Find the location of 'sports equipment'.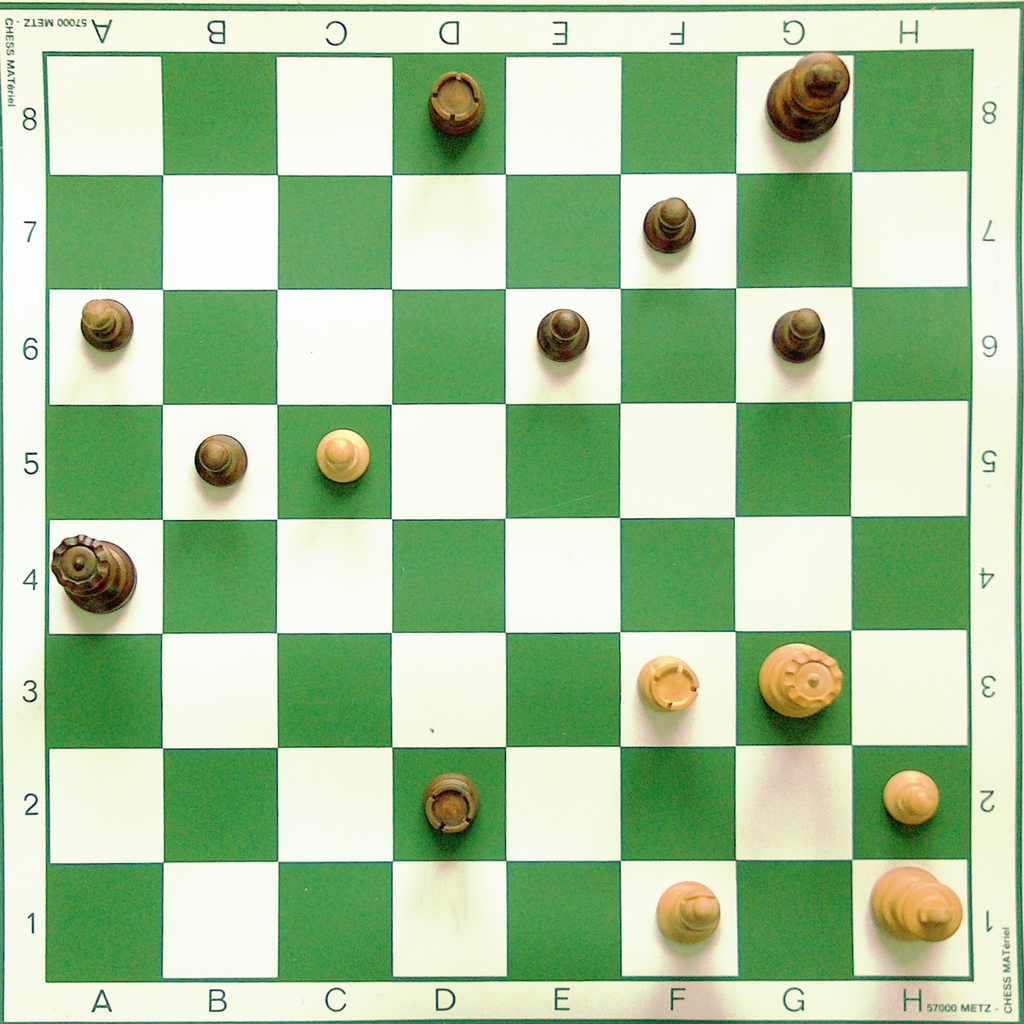
Location: (left=0, top=5, right=1023, bottom=1023).
